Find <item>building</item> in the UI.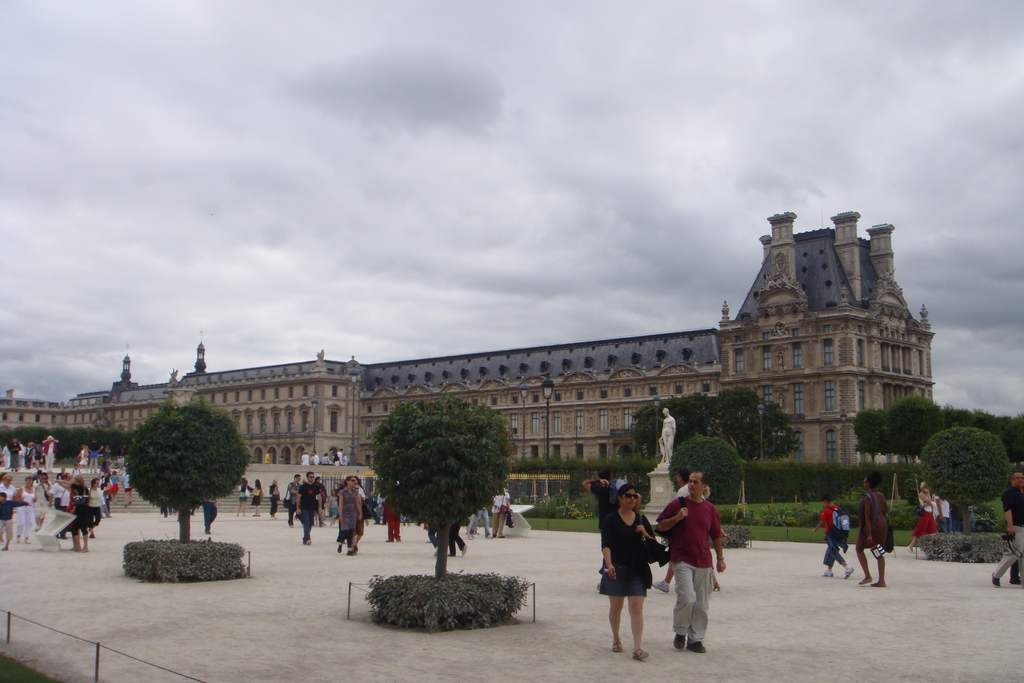
UI element at [3,207,936,467].
